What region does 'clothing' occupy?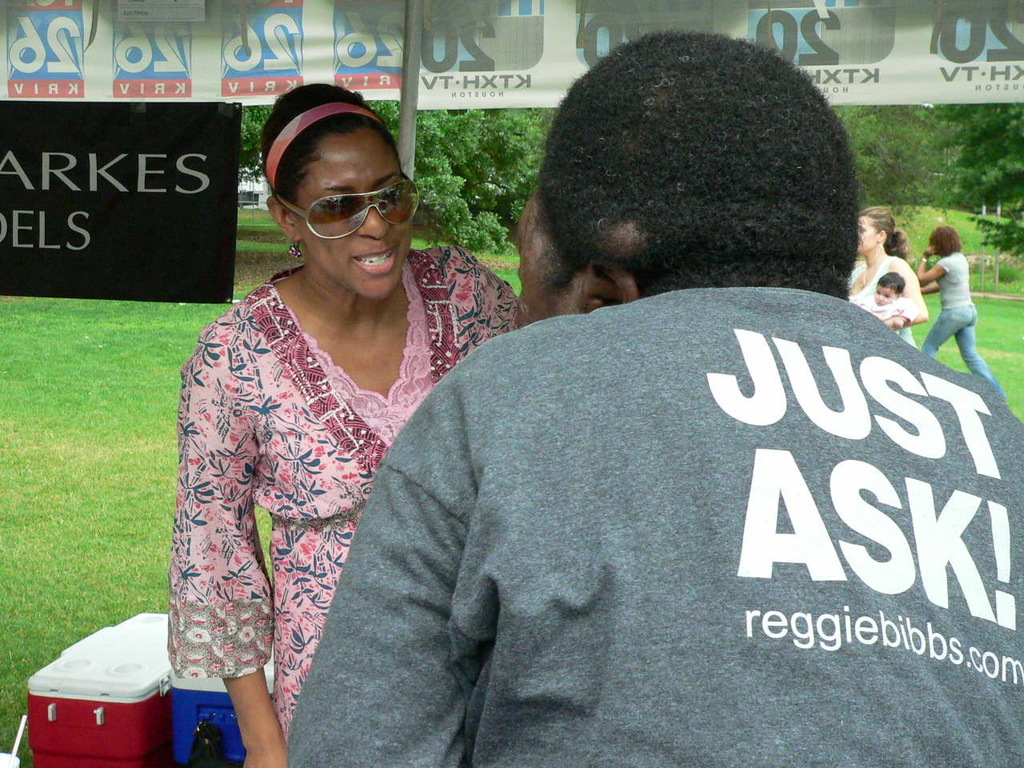
<box>874,299,899,330</box>.
